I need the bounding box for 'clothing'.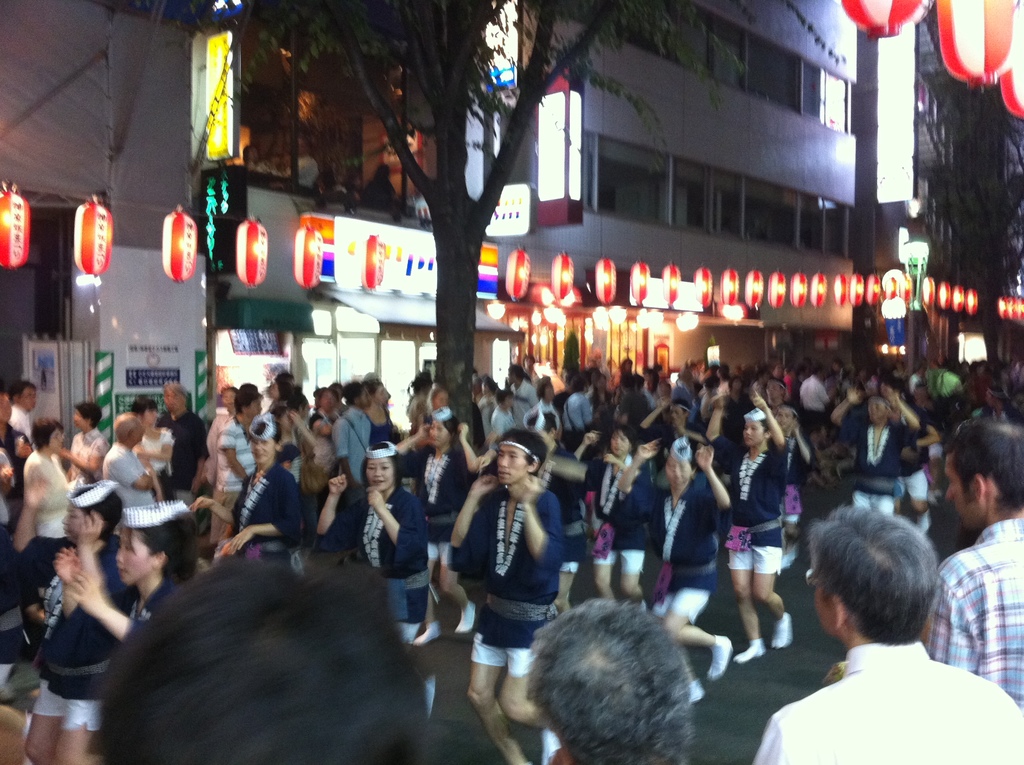
Here it is: 770:424:806:575.
